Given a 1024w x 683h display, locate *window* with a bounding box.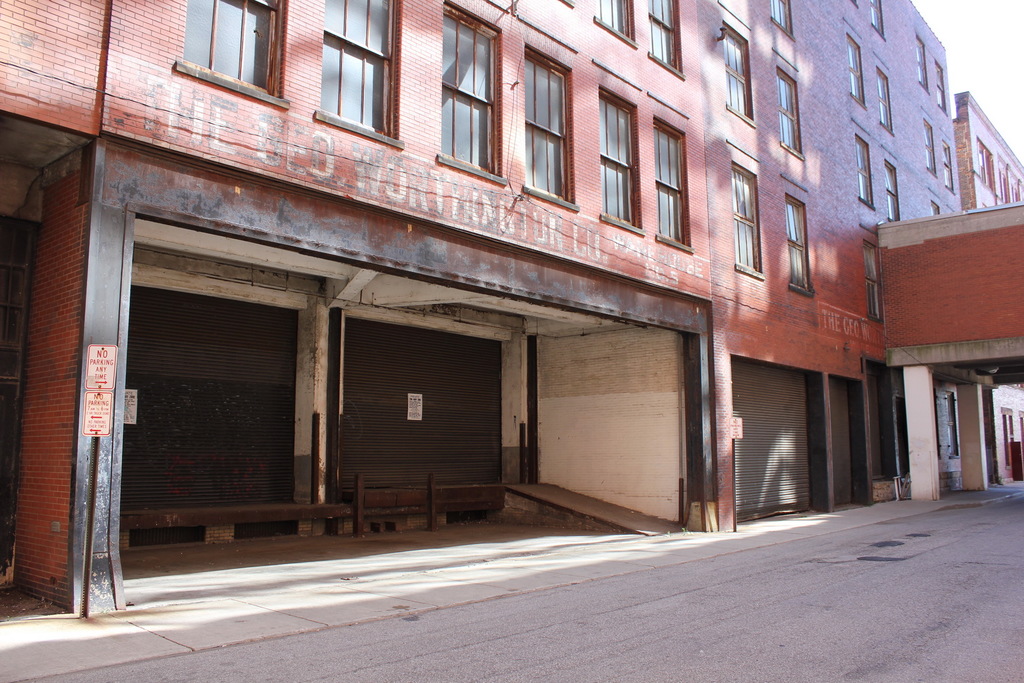
Located: crop(942, 136, 955, 195).
